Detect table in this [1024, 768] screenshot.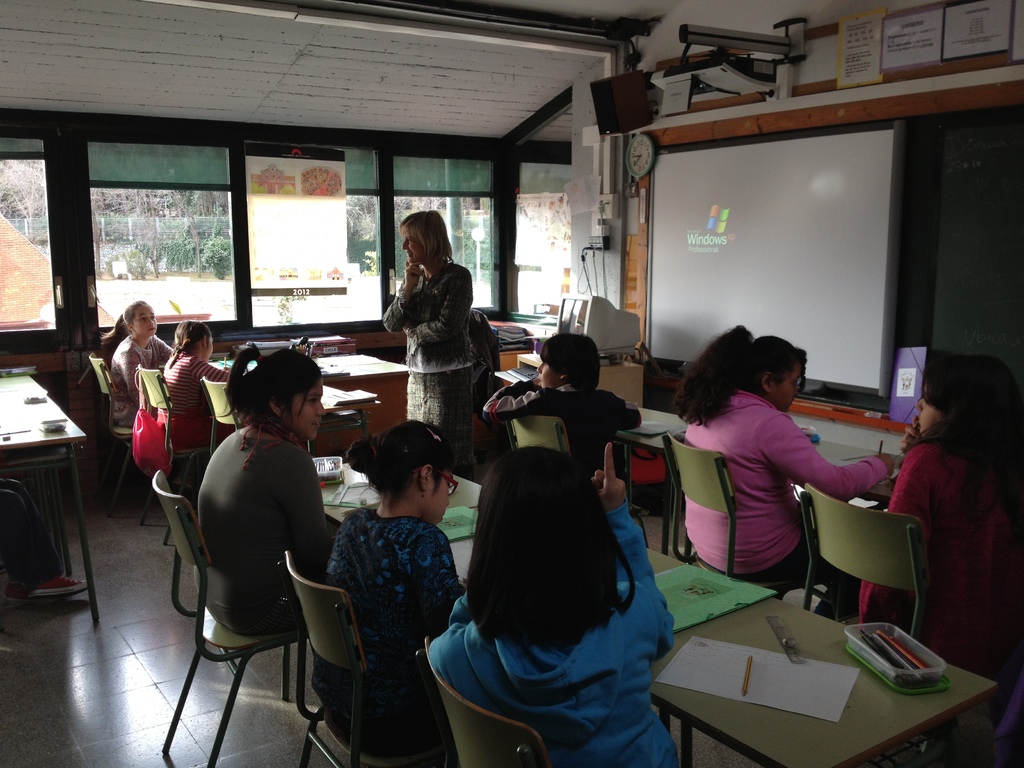
Detection: 0/361/102/627.
